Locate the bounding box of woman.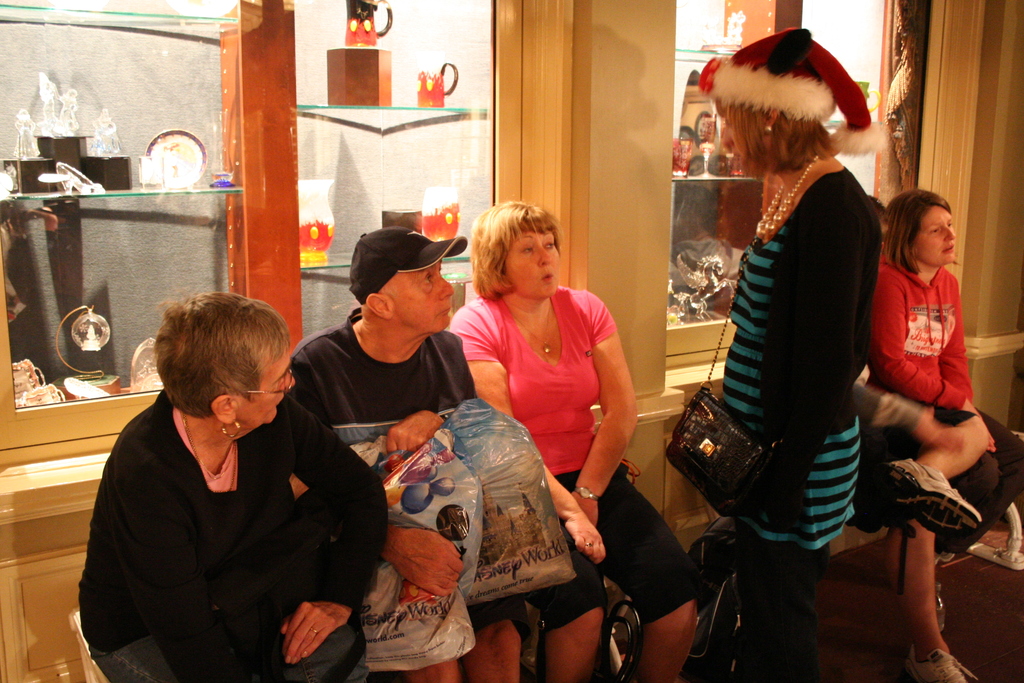
Bounding box: <box>687,3,900,595</box>.
